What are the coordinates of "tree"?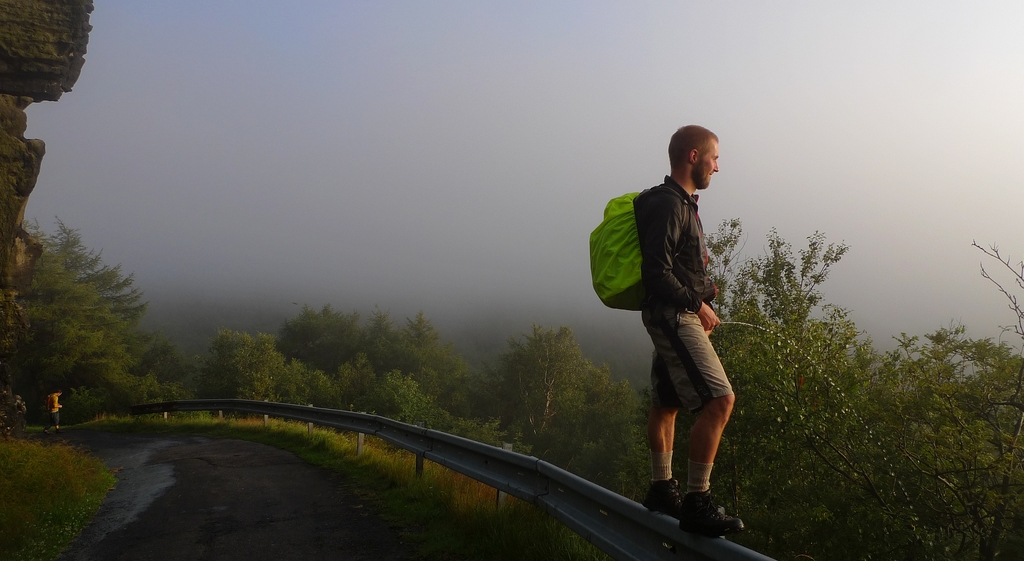
<box>496,323,596,453</box>.
